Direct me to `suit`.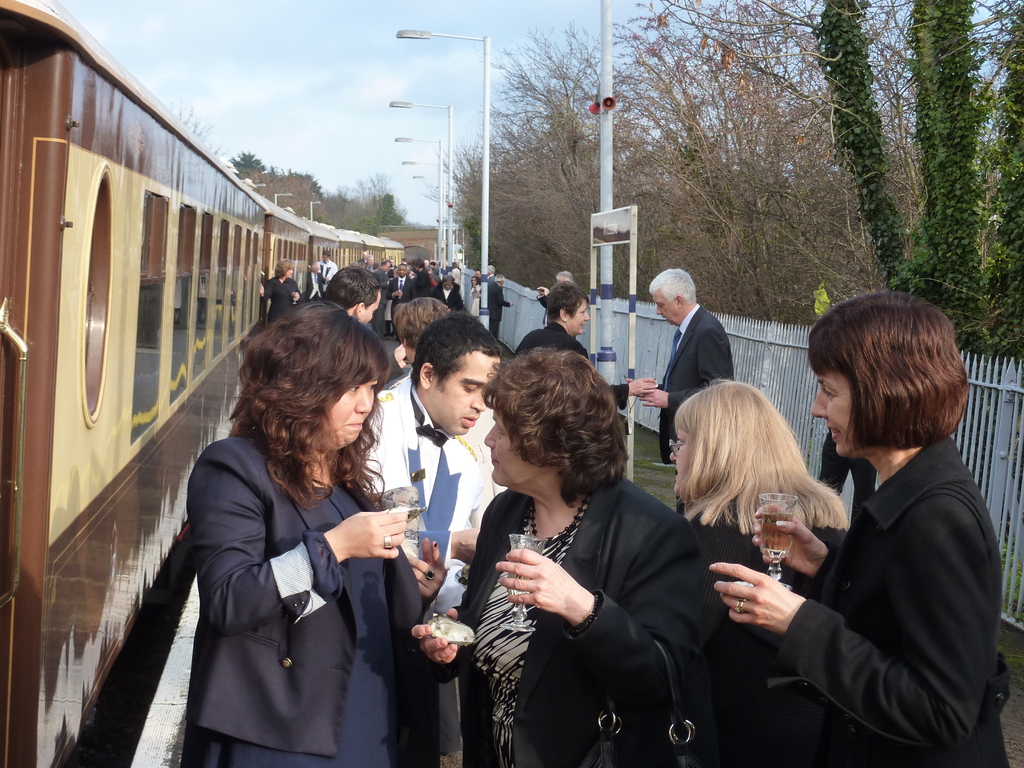
Direction: <bbox>257, 278, 298, 325</bbox>.
